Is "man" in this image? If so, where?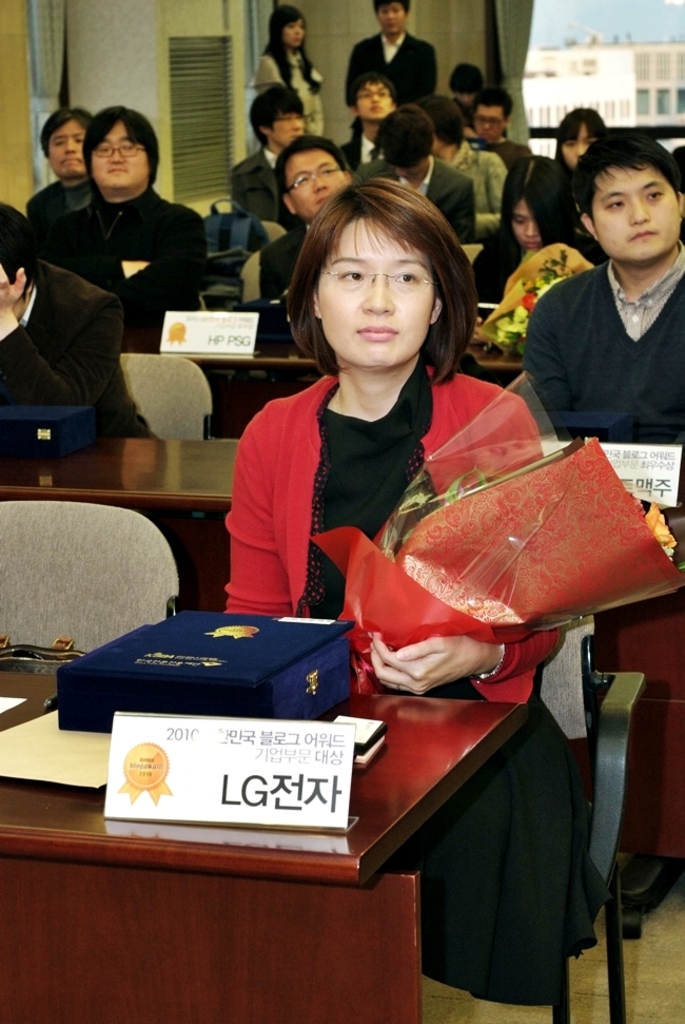
Yes, at [516,152,684,431].
